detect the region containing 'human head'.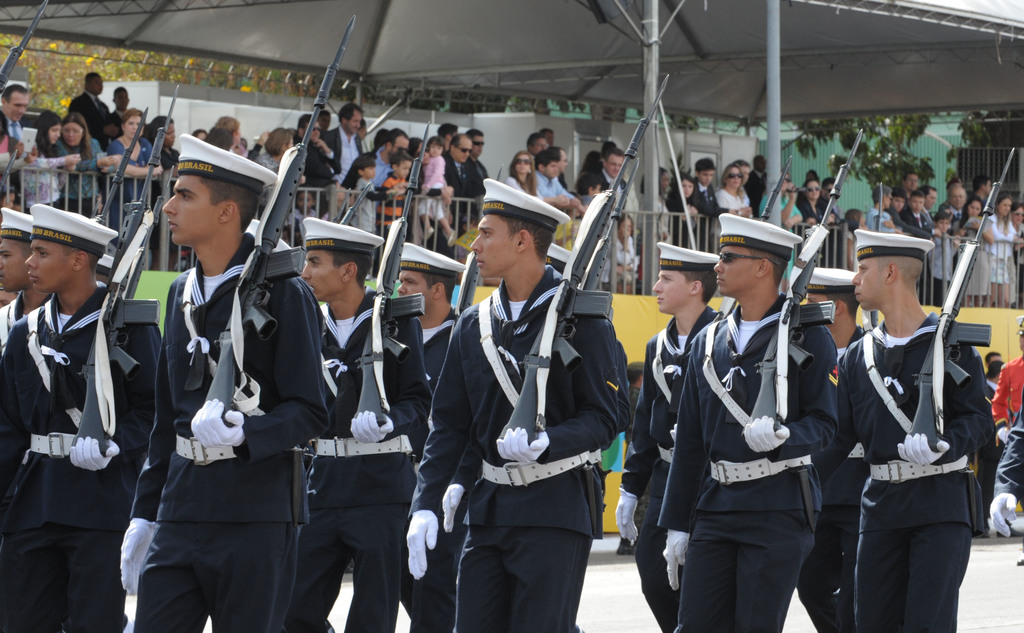
Rect(337, 100, 364, 135).
